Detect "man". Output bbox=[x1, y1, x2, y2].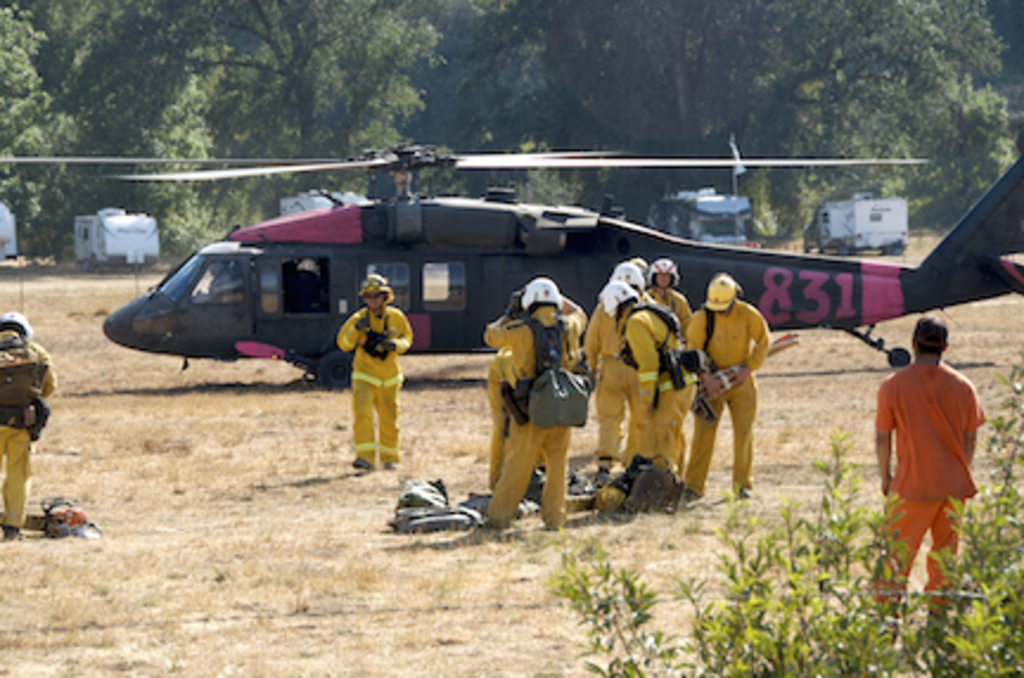
bbox=[332, 270, 417, 476].
